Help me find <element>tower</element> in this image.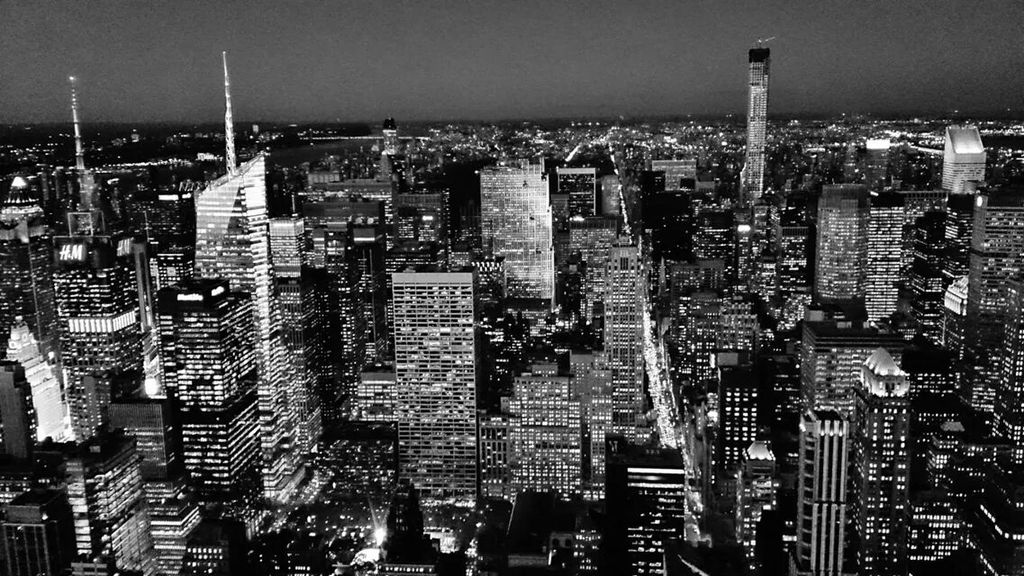
Found it: x1=747 y1=34 x2=775 y2=197.
